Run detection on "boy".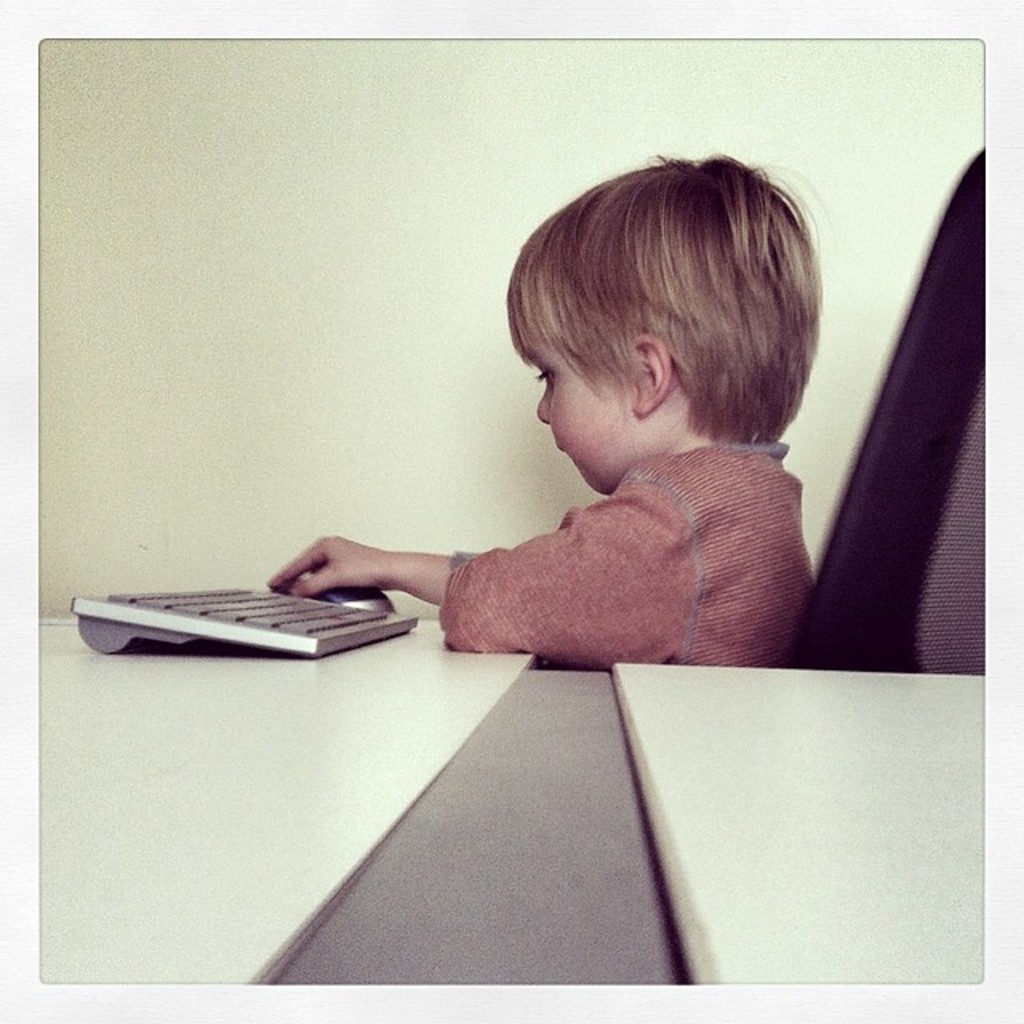
Result: 264:146:827:677.
